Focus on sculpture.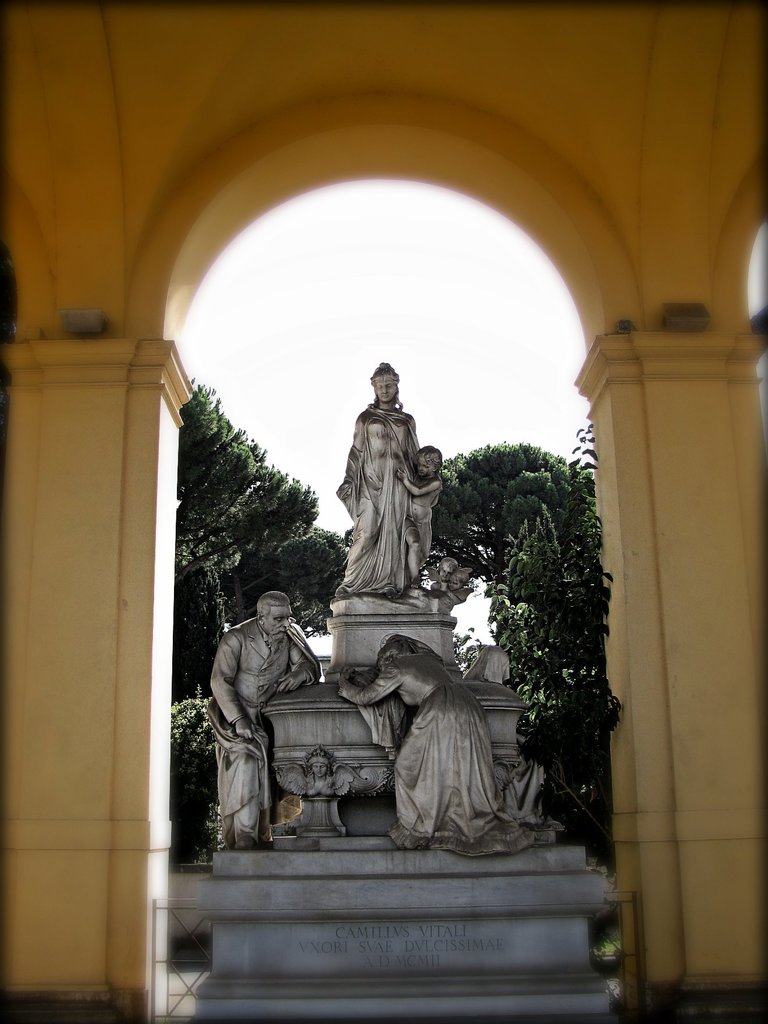
Focused at crop(190, 584, 573, 855).
